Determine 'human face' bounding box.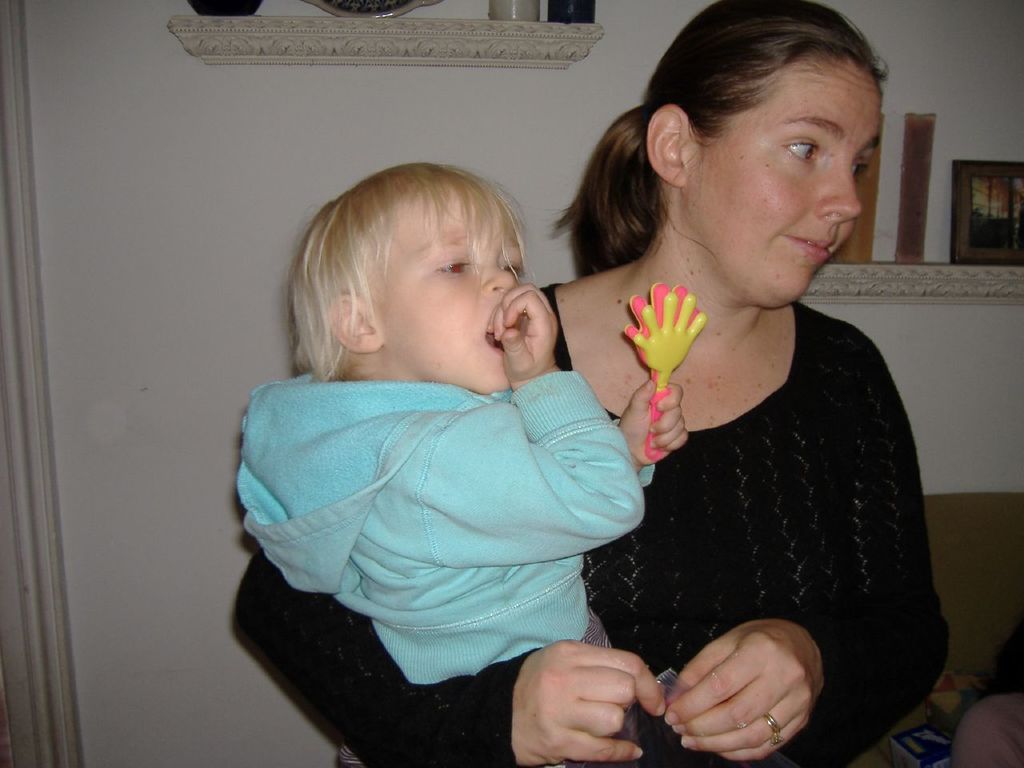
Determined: x1=374 y1=186 x2=525 y2=394.
